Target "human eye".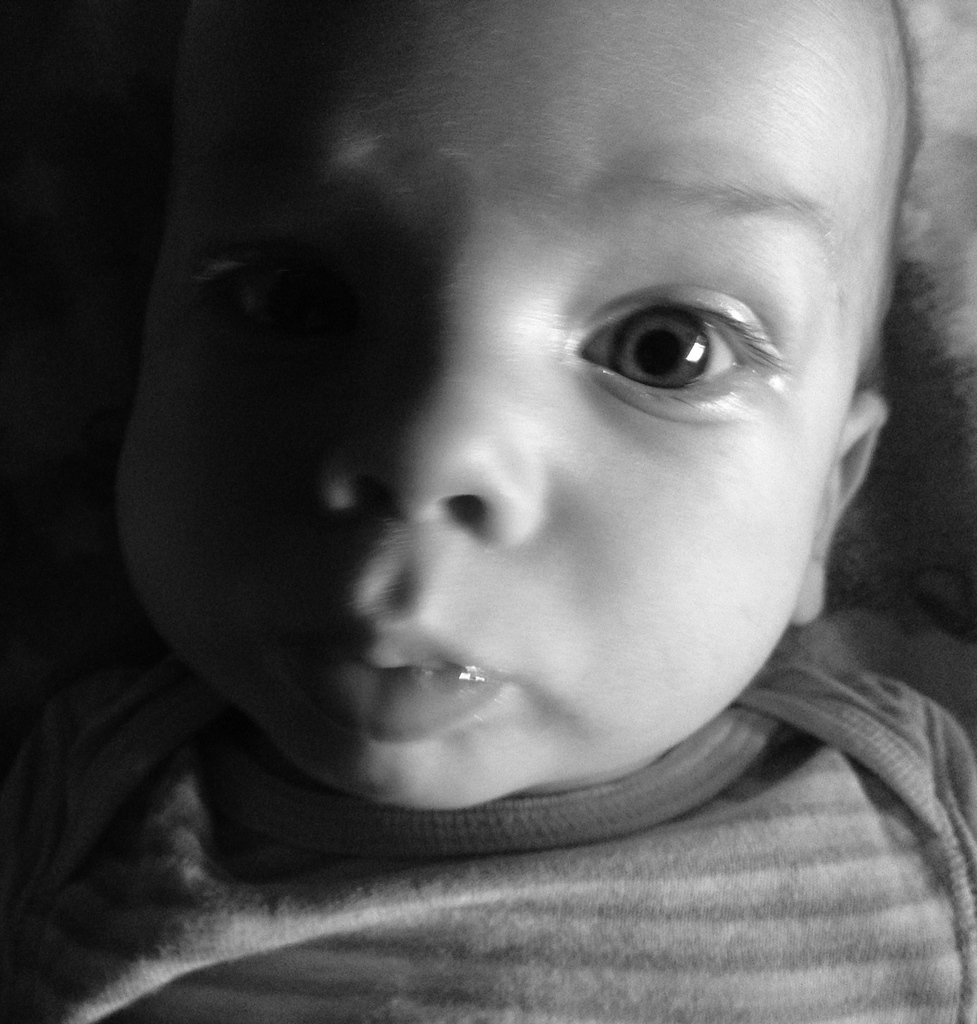
Target region: bbox(564, 255, 792, 426).
